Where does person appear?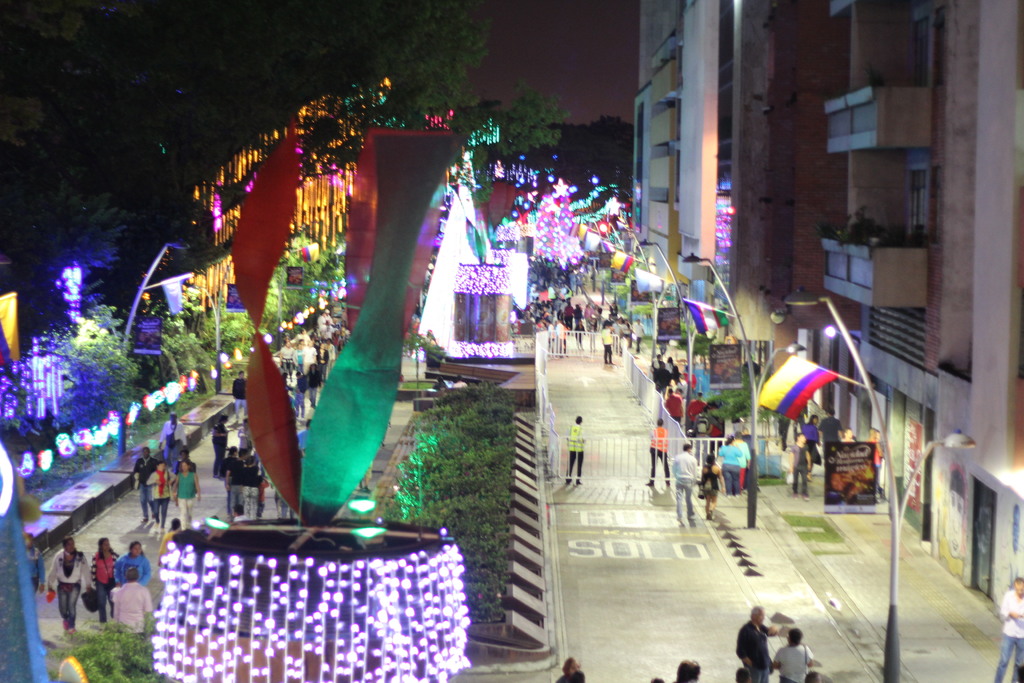
Appears at region(564, 412, 588, 486).
